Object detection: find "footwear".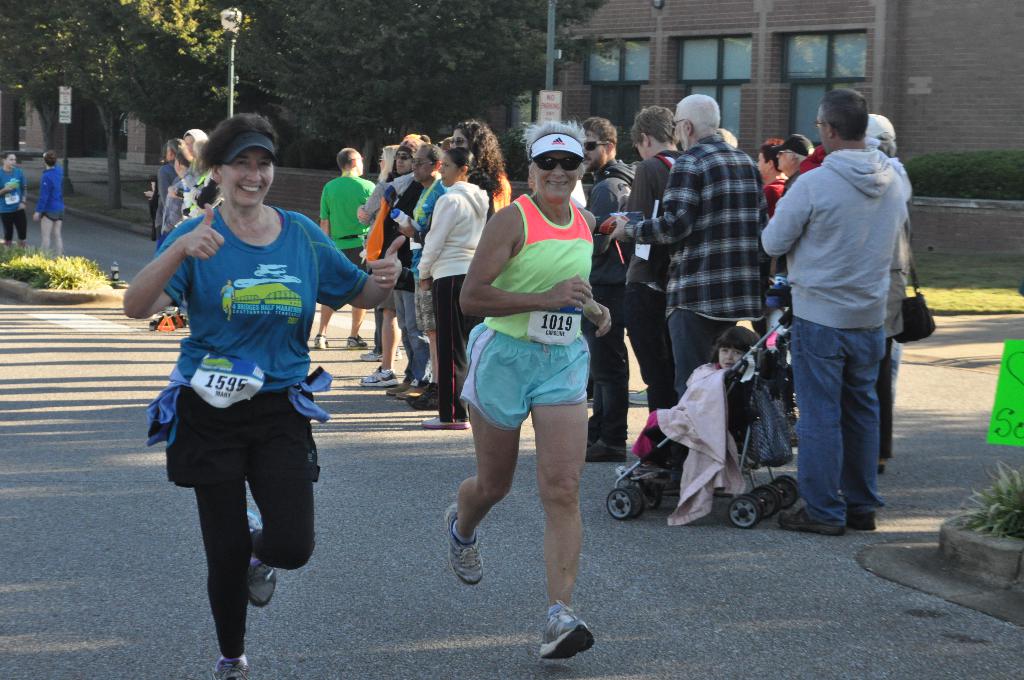
(393,380,428,401).
